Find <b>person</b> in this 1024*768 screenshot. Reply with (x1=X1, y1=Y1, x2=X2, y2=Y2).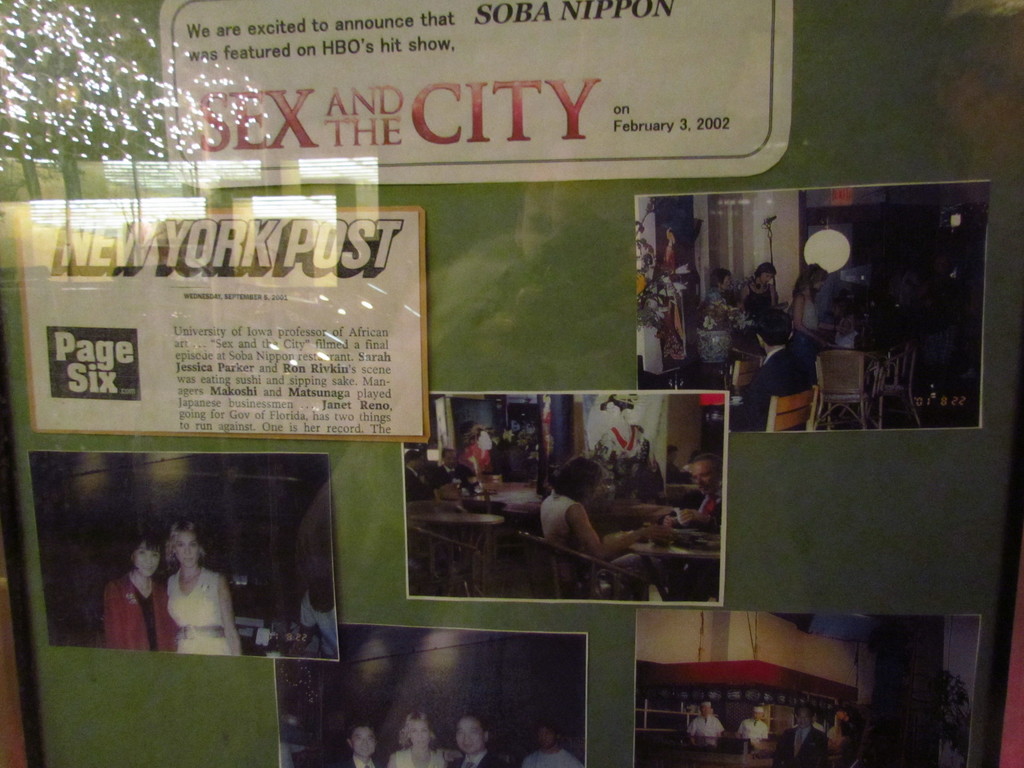
(x1=687, y1=696, x2=727, y2=740).
